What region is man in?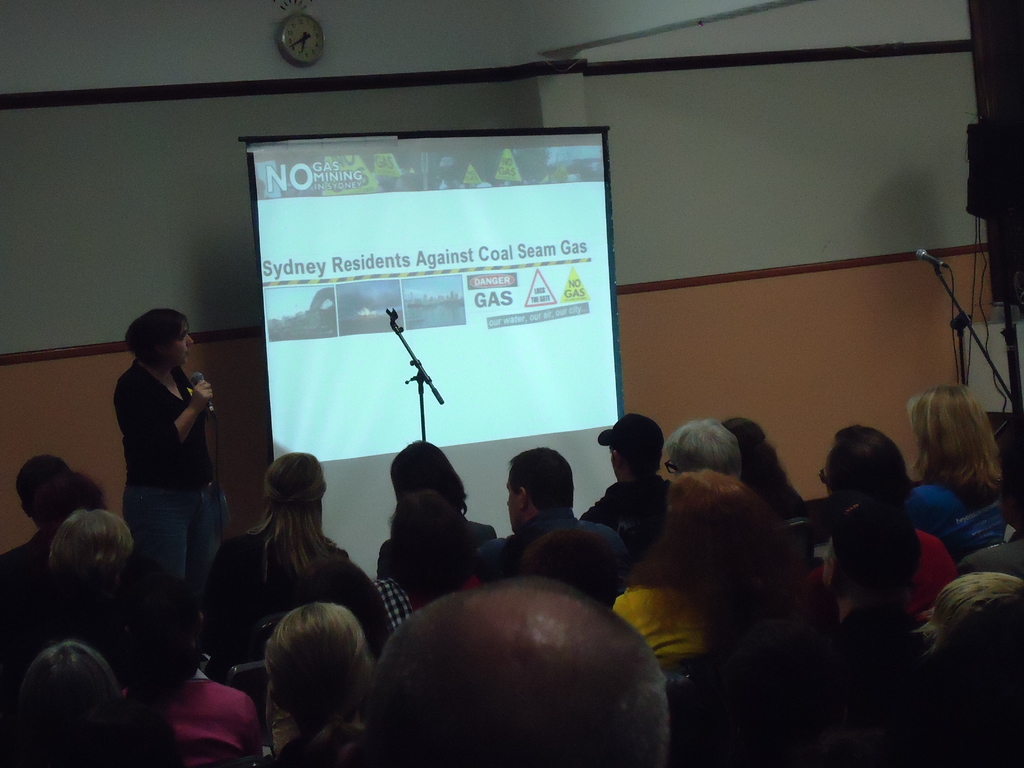
bbox(367, 581, 669, 767).
